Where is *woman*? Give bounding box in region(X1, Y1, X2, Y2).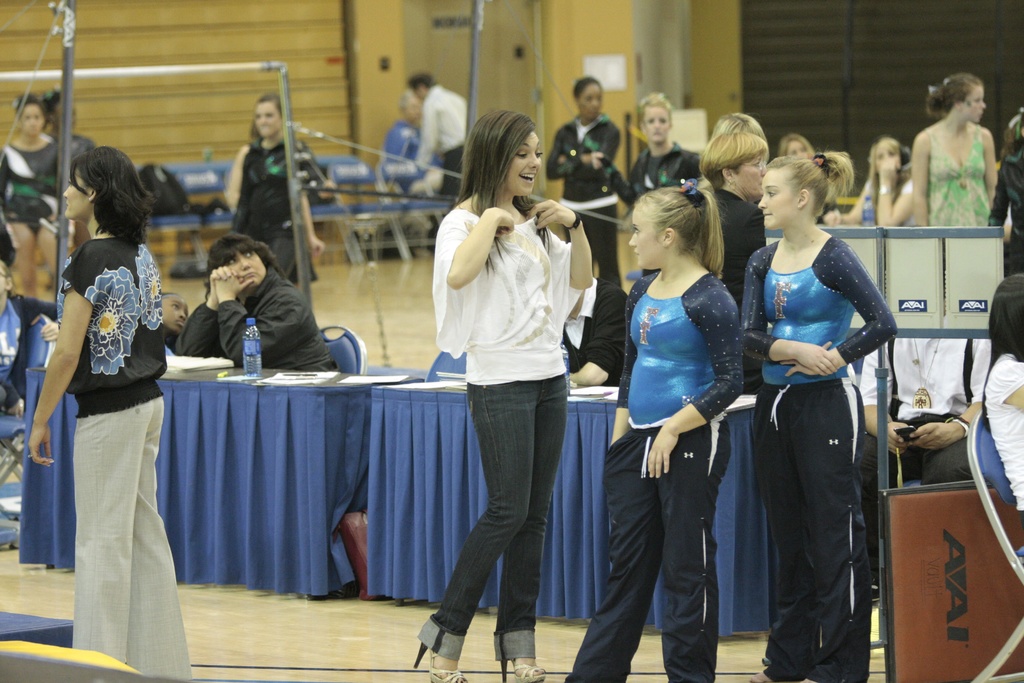
region(916, 76, 1014, 236).
